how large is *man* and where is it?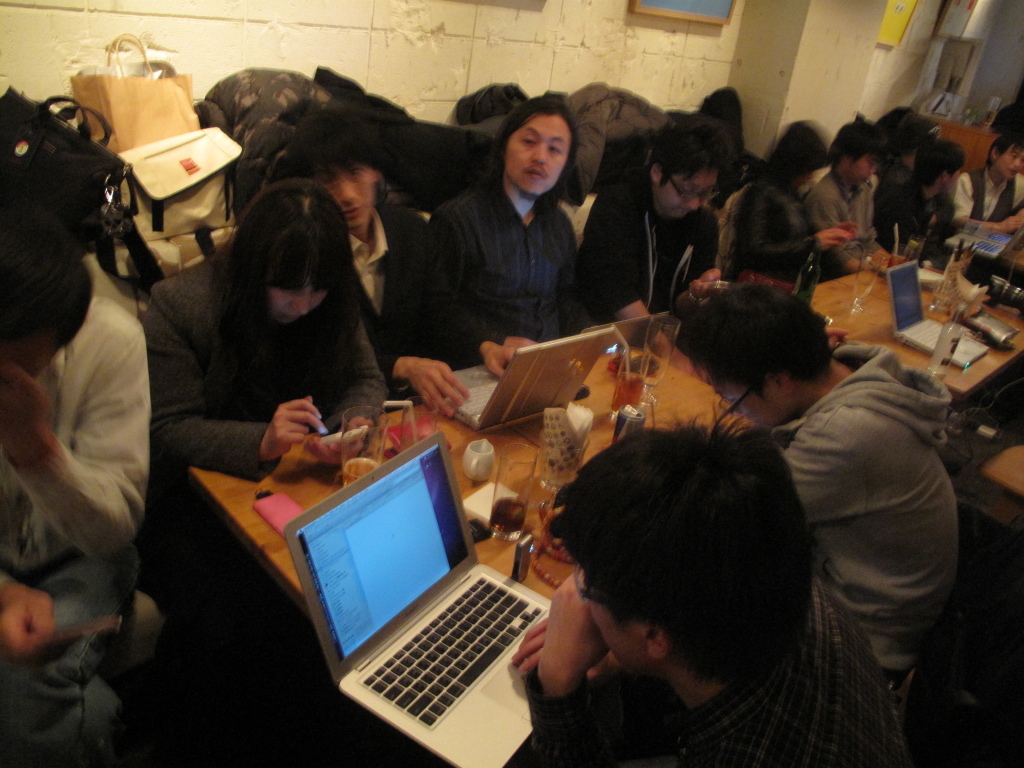
Bounding box: <bbox>428, 89, 594, 367</bbox>.
